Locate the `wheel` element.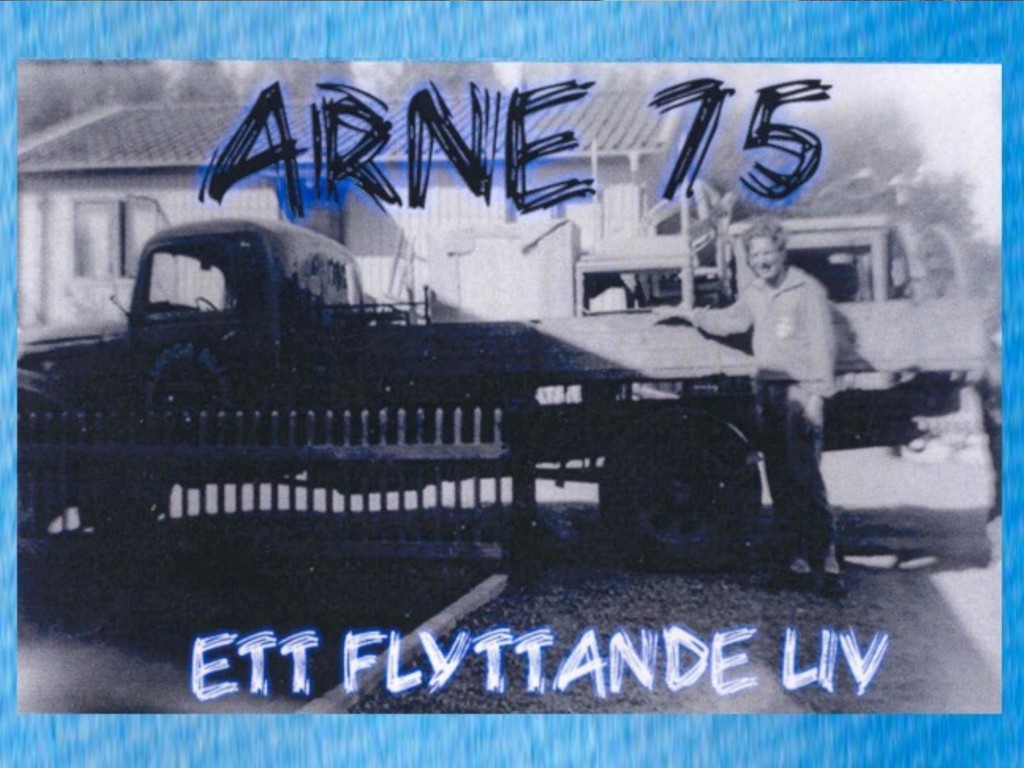
Element bbox: {"left": 607, "top": 412, "right": 756, "bottom": 568}.
